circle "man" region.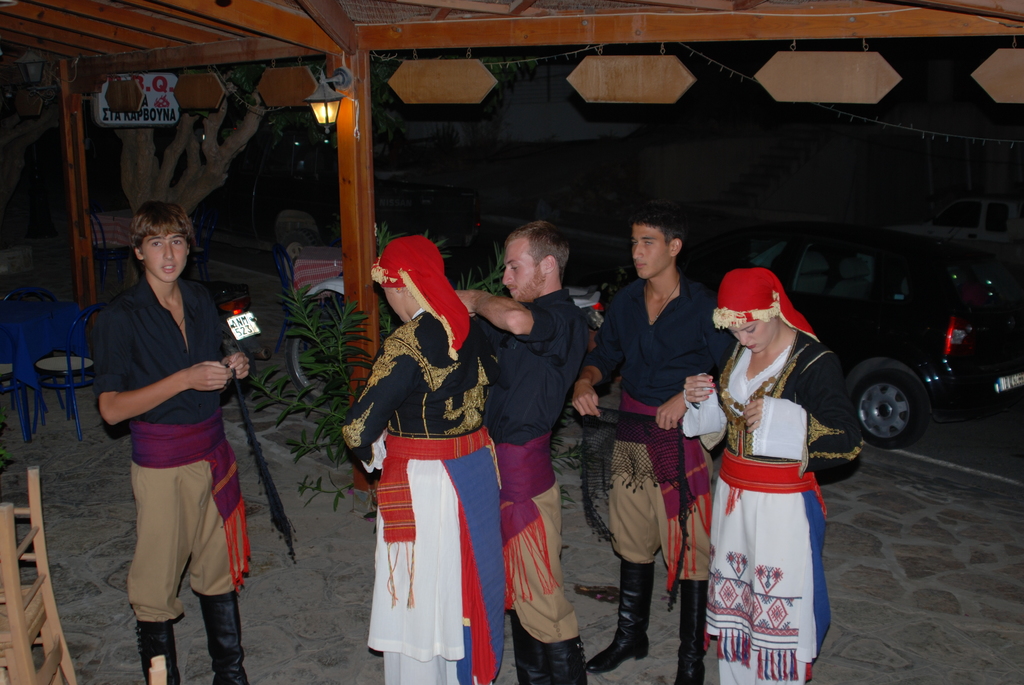
Region: (95,162,259,684).
